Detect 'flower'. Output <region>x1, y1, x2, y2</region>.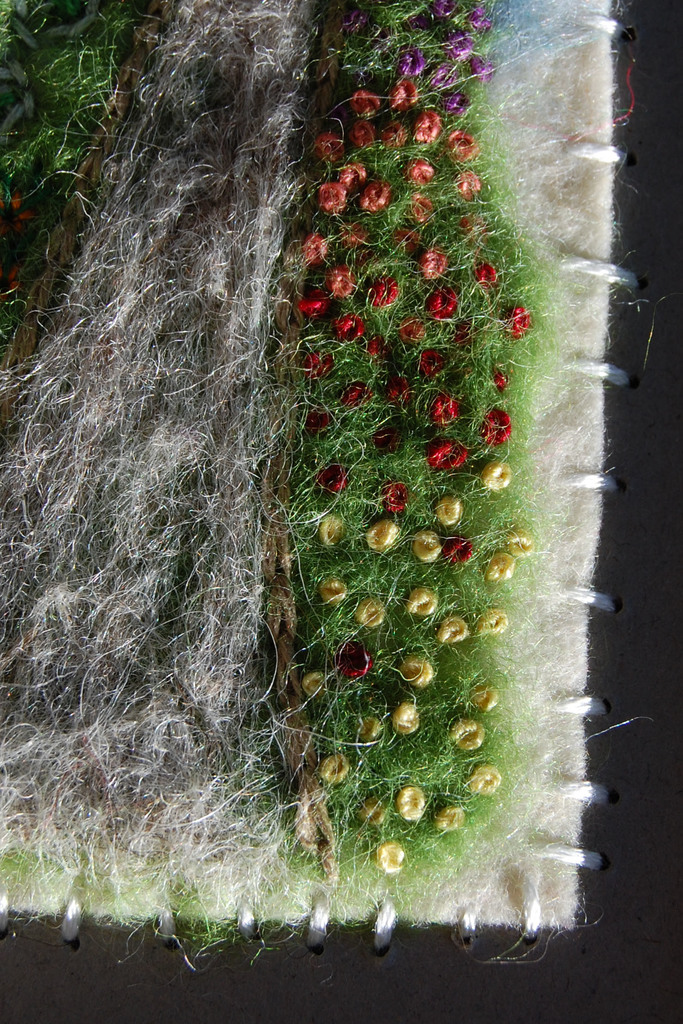
<region>372, 839, 411, 872</region>.
